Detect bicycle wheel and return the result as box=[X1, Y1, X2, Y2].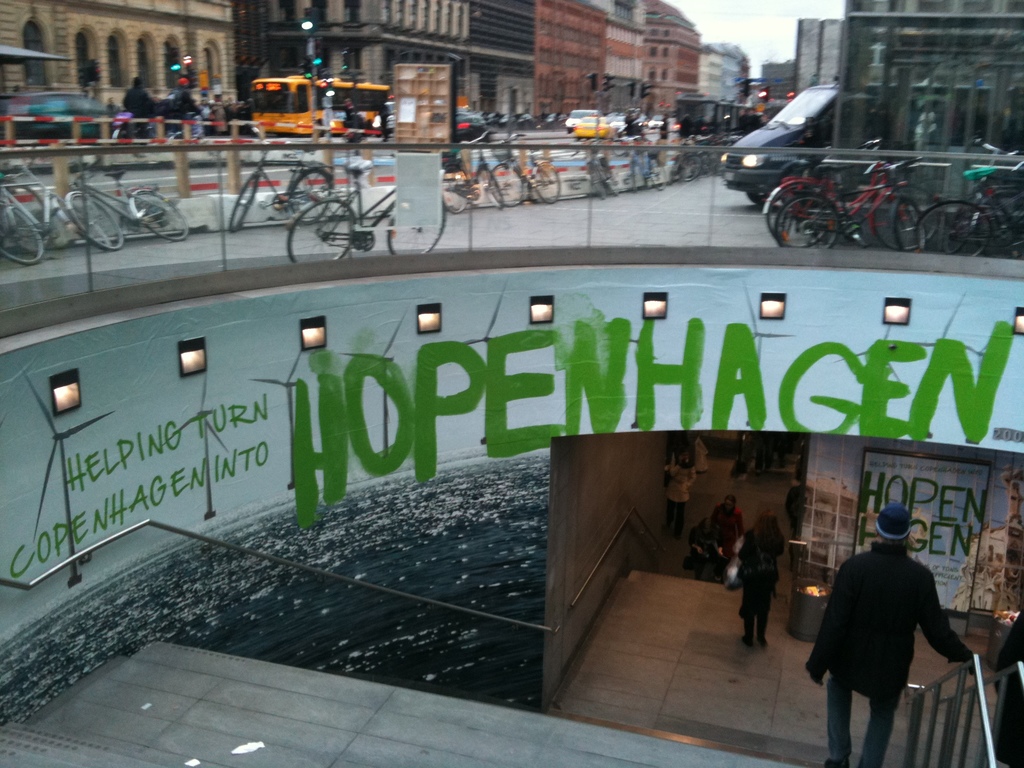
box=[587, 157, 604, 202].
